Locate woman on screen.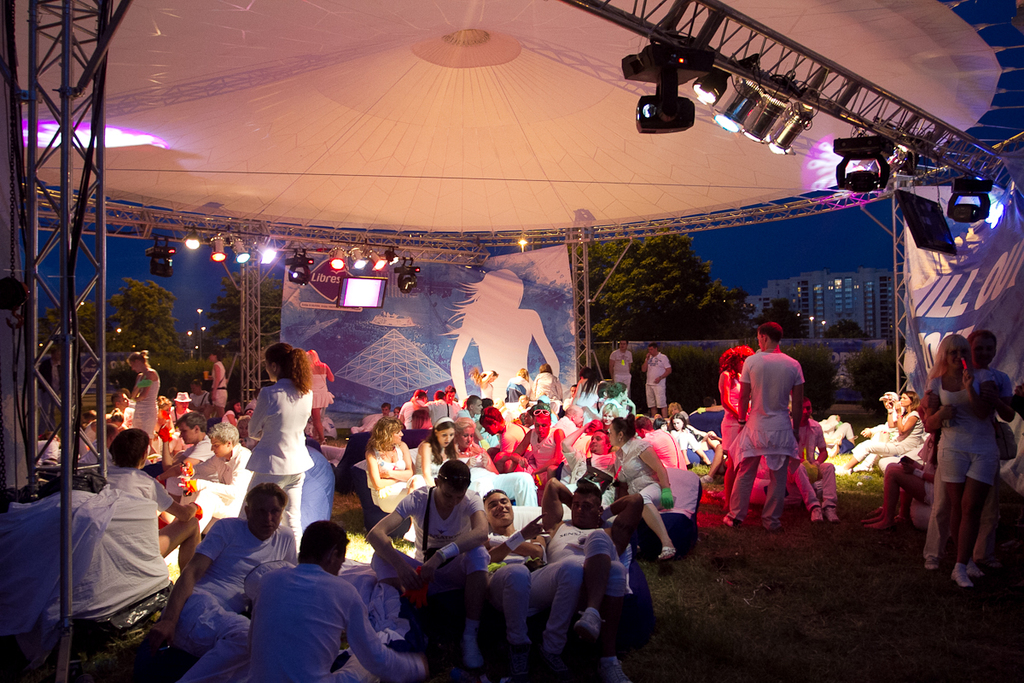
On screen at [x1=230, y1=398, x2=241, y2=412].
